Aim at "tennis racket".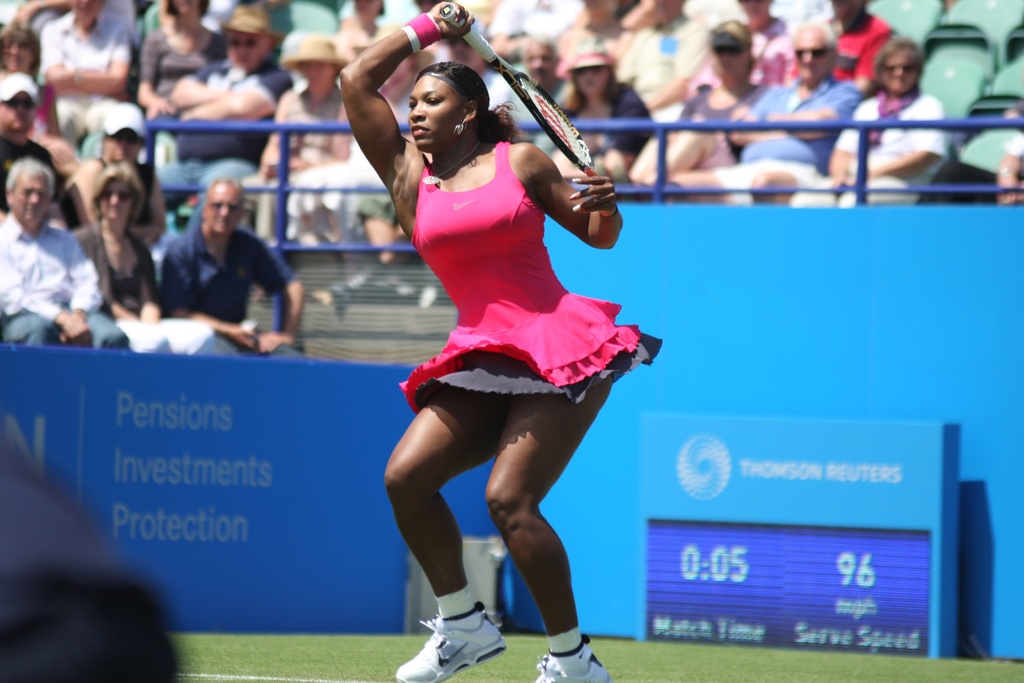
Aimed at region(440, 1, 596, 176).
